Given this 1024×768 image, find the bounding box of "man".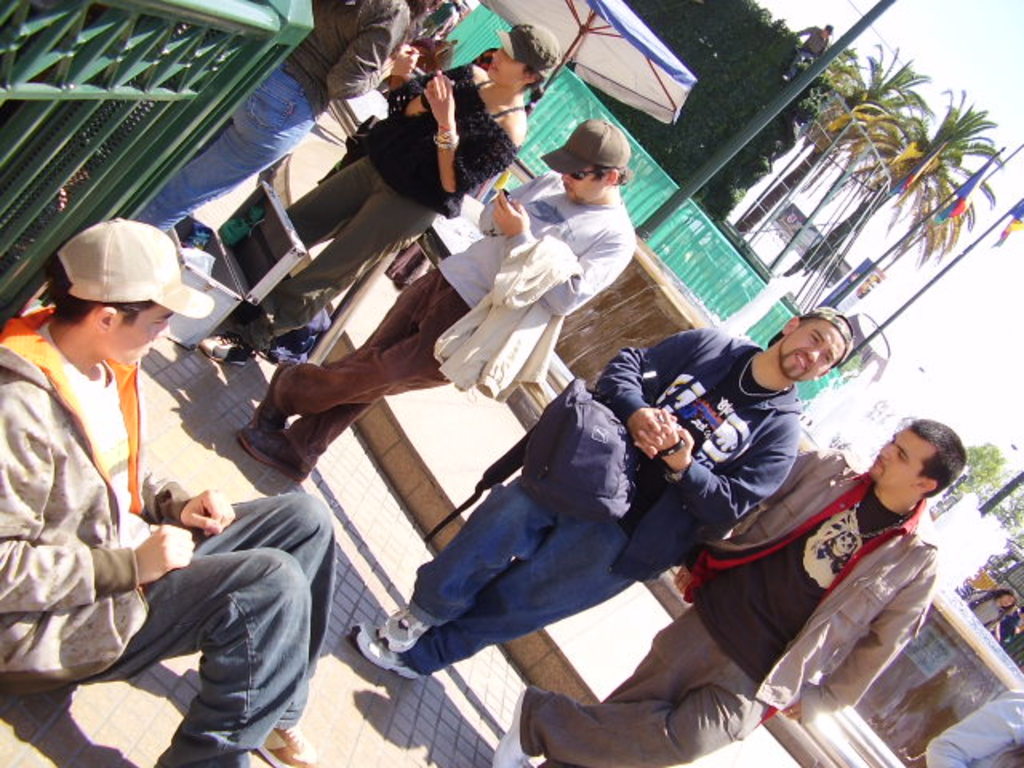
(x1=238, y1=122, x2=634, y2=483).
